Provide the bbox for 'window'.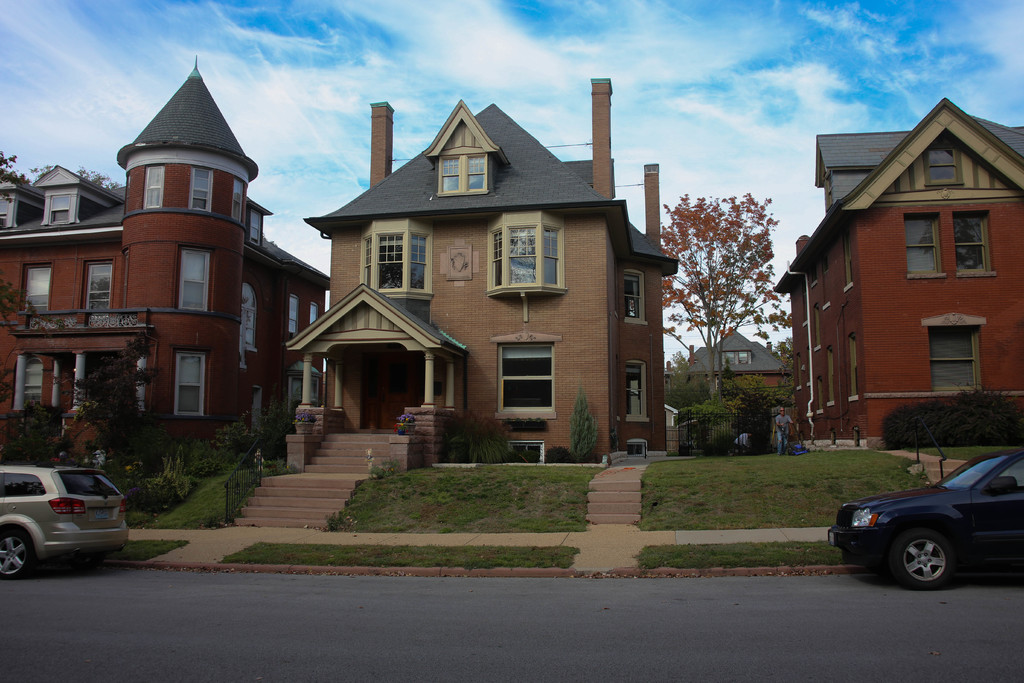
region(926, 320, 993, 399).
